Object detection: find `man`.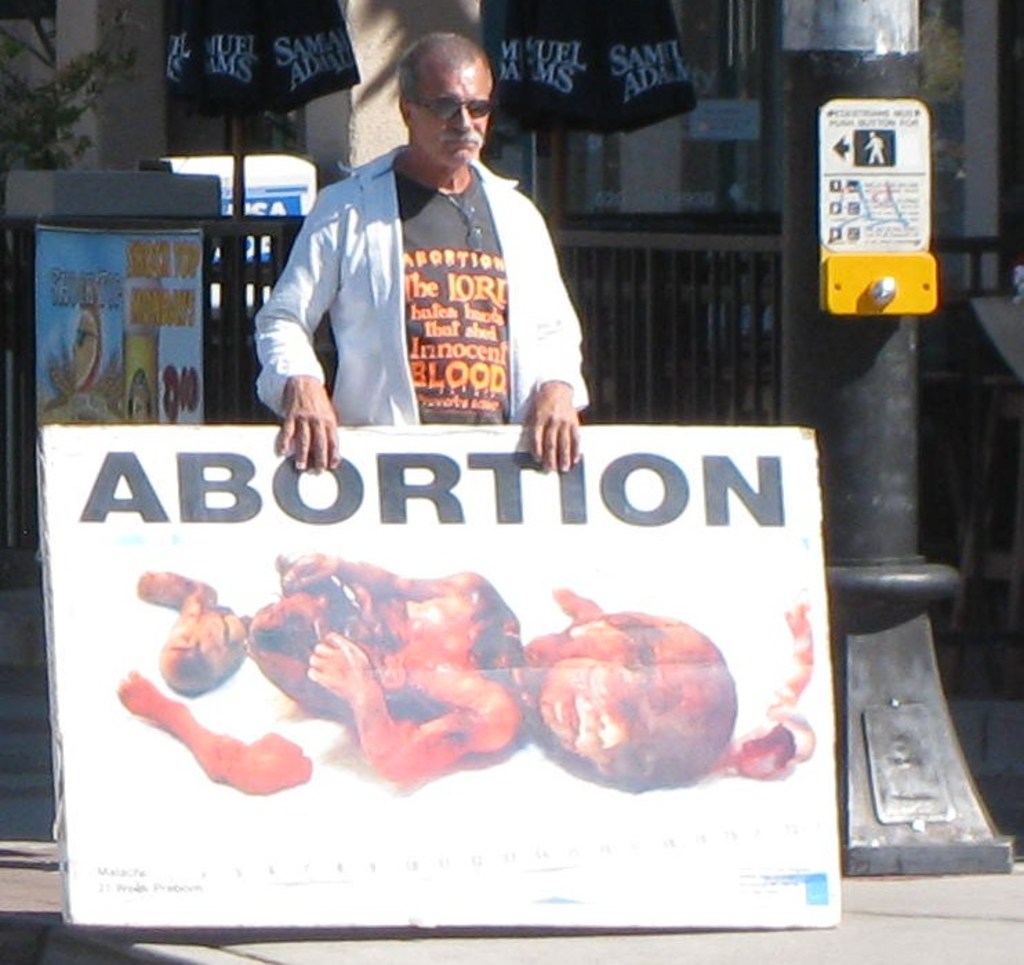
244 41 603 493.
